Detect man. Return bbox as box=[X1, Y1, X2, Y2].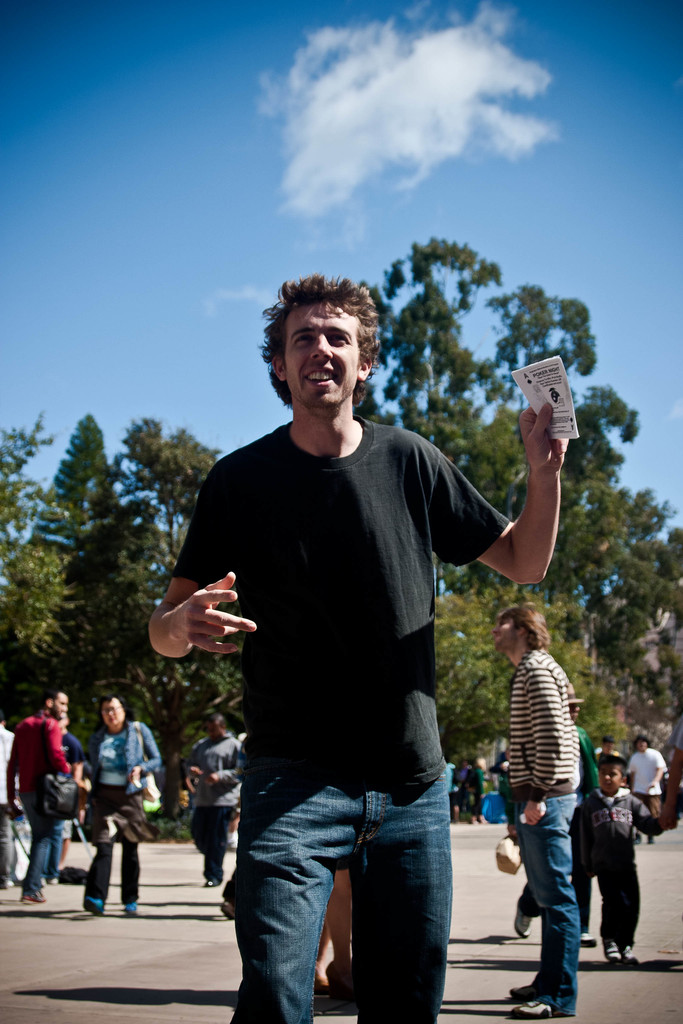
box=[160, 284, 543, 1017].
